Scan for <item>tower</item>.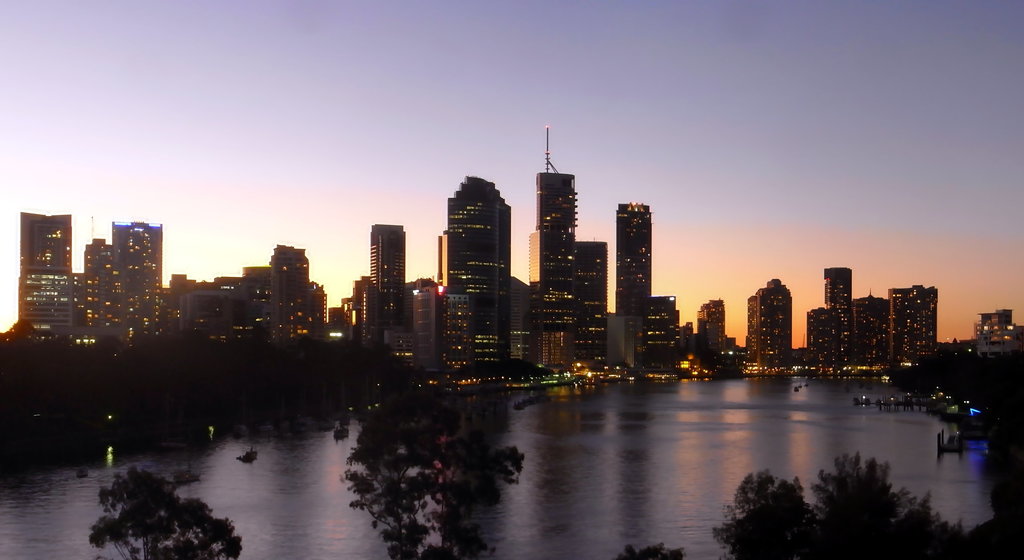
Scan result: 113:219:161:335.
